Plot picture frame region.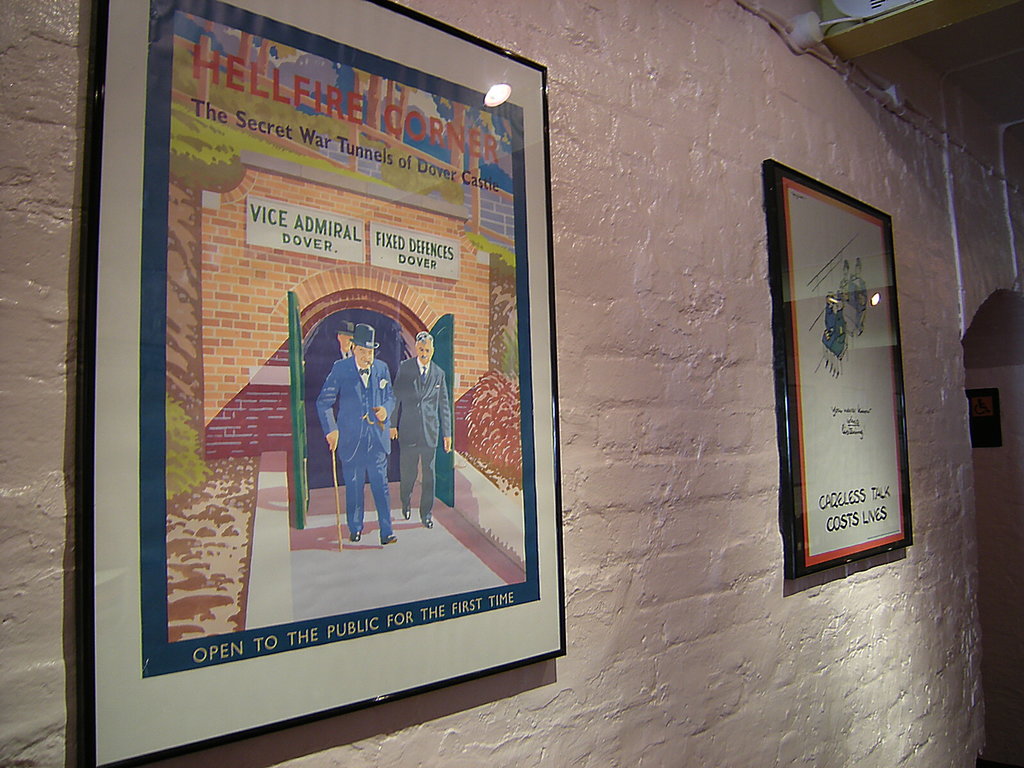
Plotted at crop(75, 0, 573, 767).
